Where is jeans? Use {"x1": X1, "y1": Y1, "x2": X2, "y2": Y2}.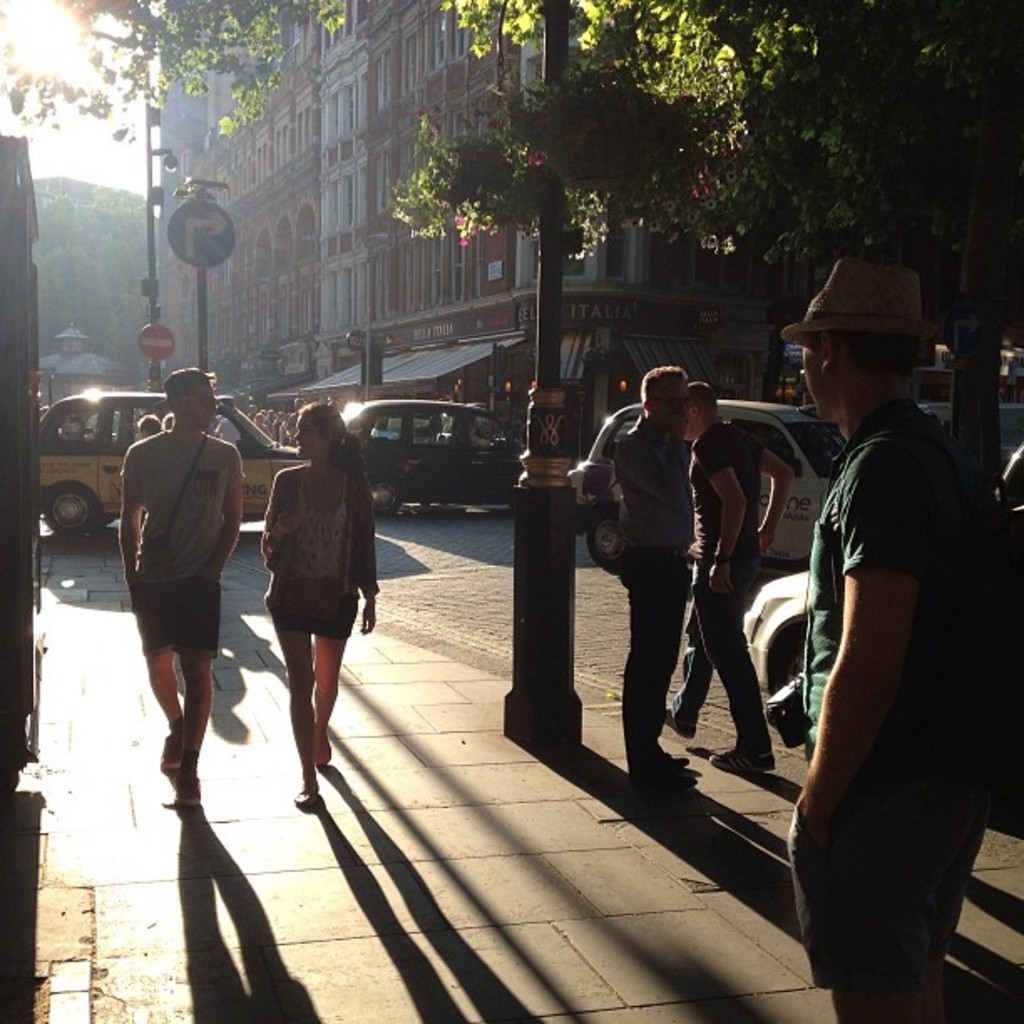
{"x1": 674, "y1": 559, "x2": 768, "y2": 763}.
